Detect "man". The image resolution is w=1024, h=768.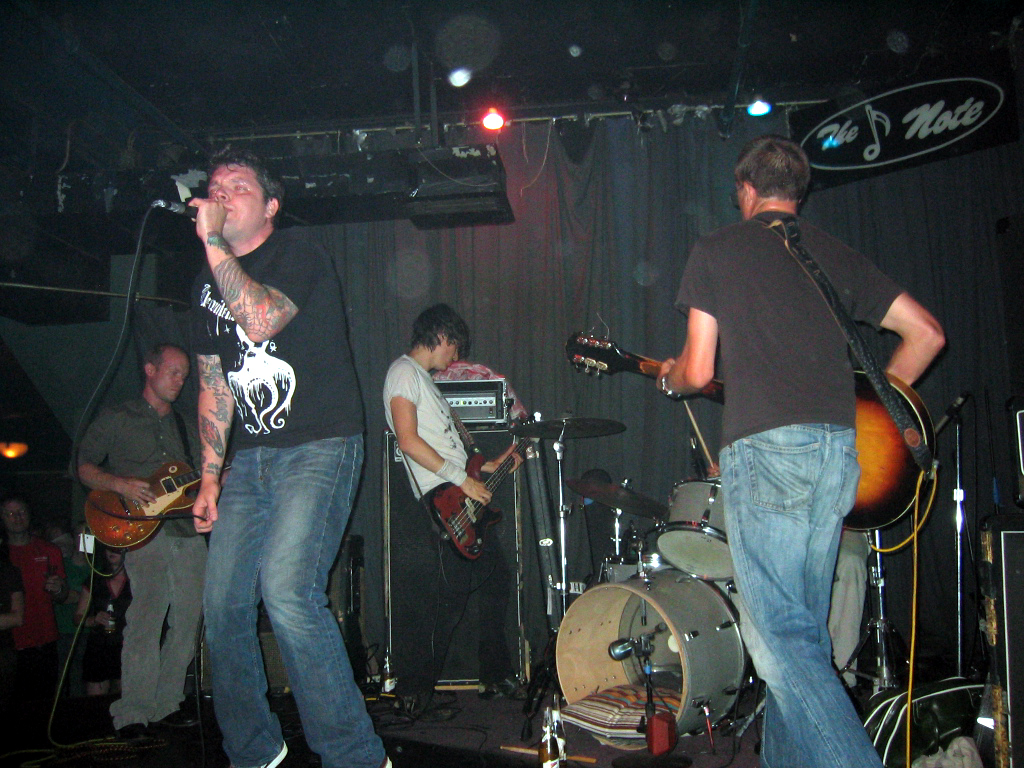
{"left": 155, "top": 161, "right": 383, "bottom": 760}.
